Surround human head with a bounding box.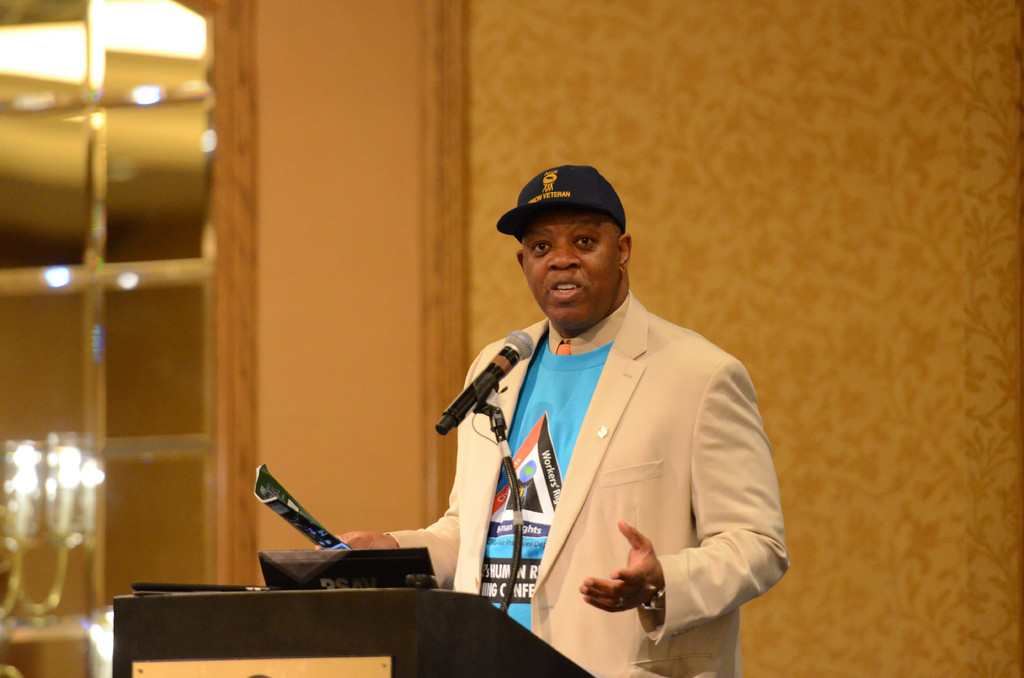
pyautogui.locateOnScreen(486, 160, 636, 325).
